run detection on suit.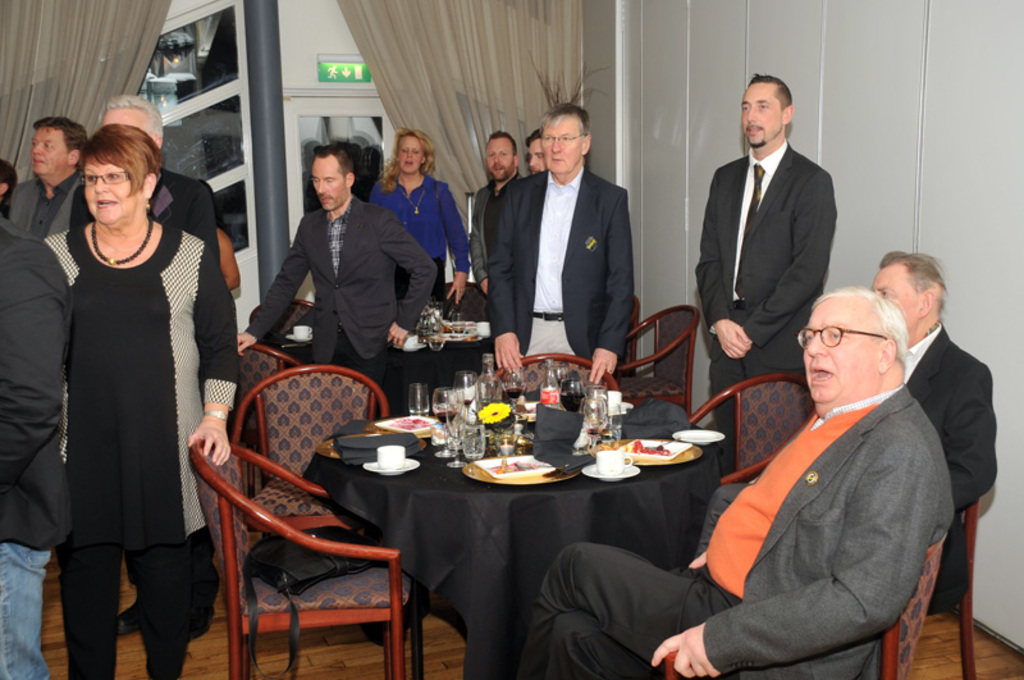
Result: [488,164,641,380].
